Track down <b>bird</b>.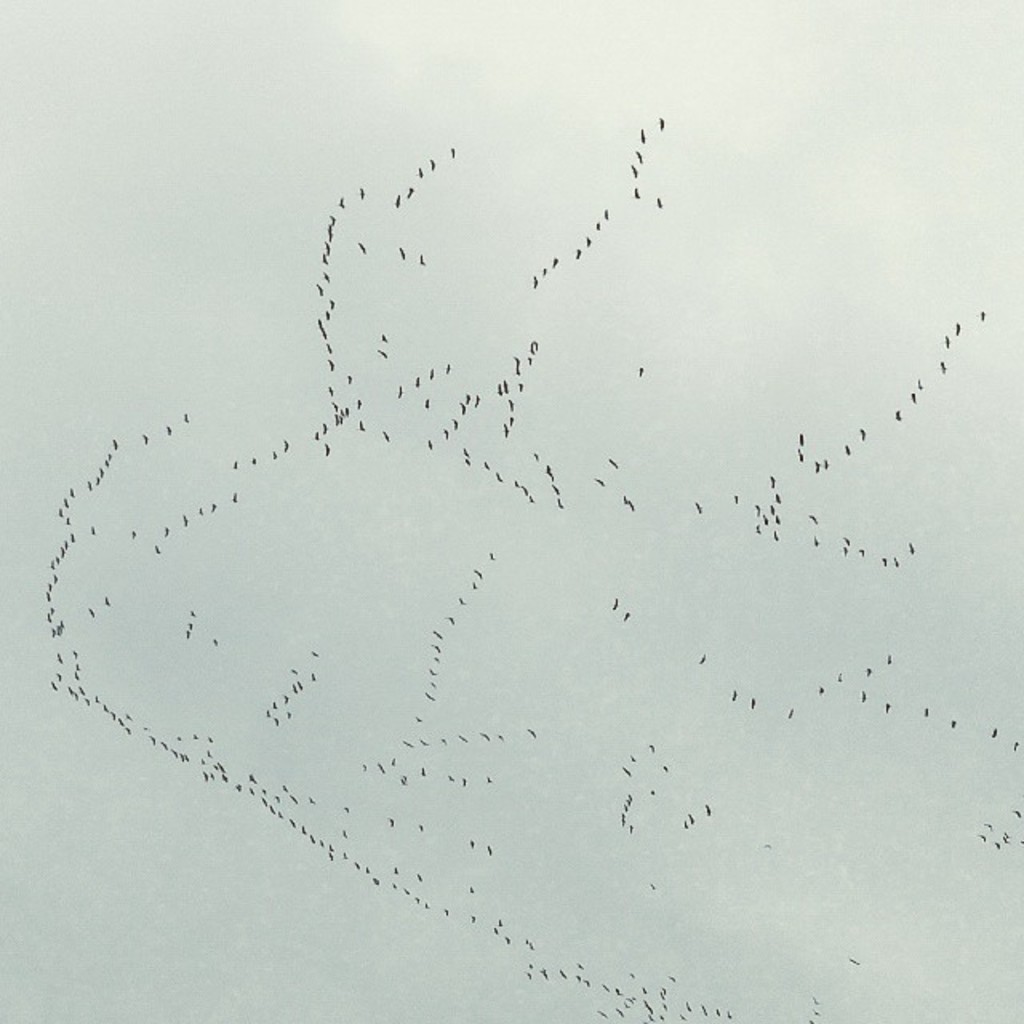
Tracked to crop(653, 114, 664, 131).
